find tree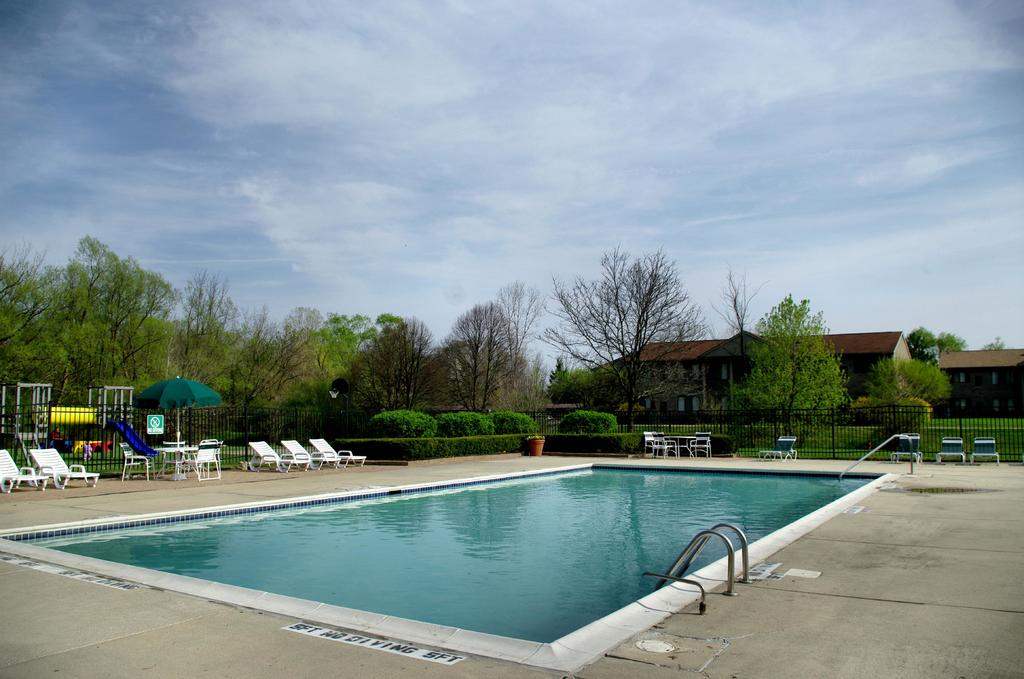
bbox(534, 238, 717, 423)
